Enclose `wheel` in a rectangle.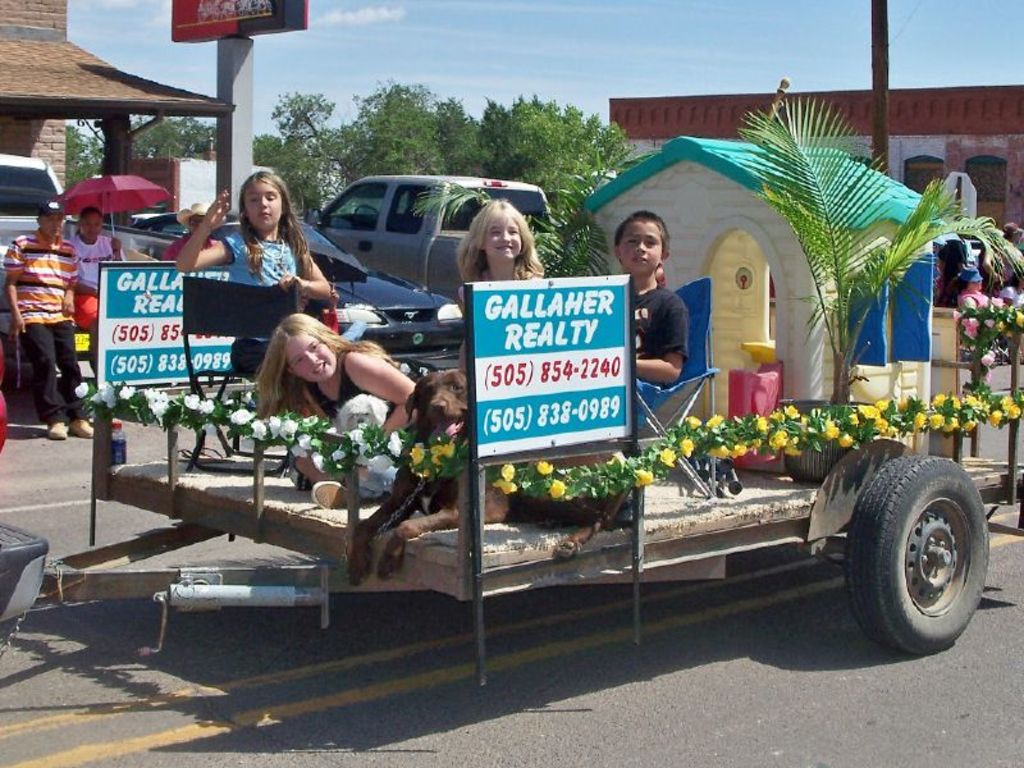
box=[844, 452, 989, 655].
